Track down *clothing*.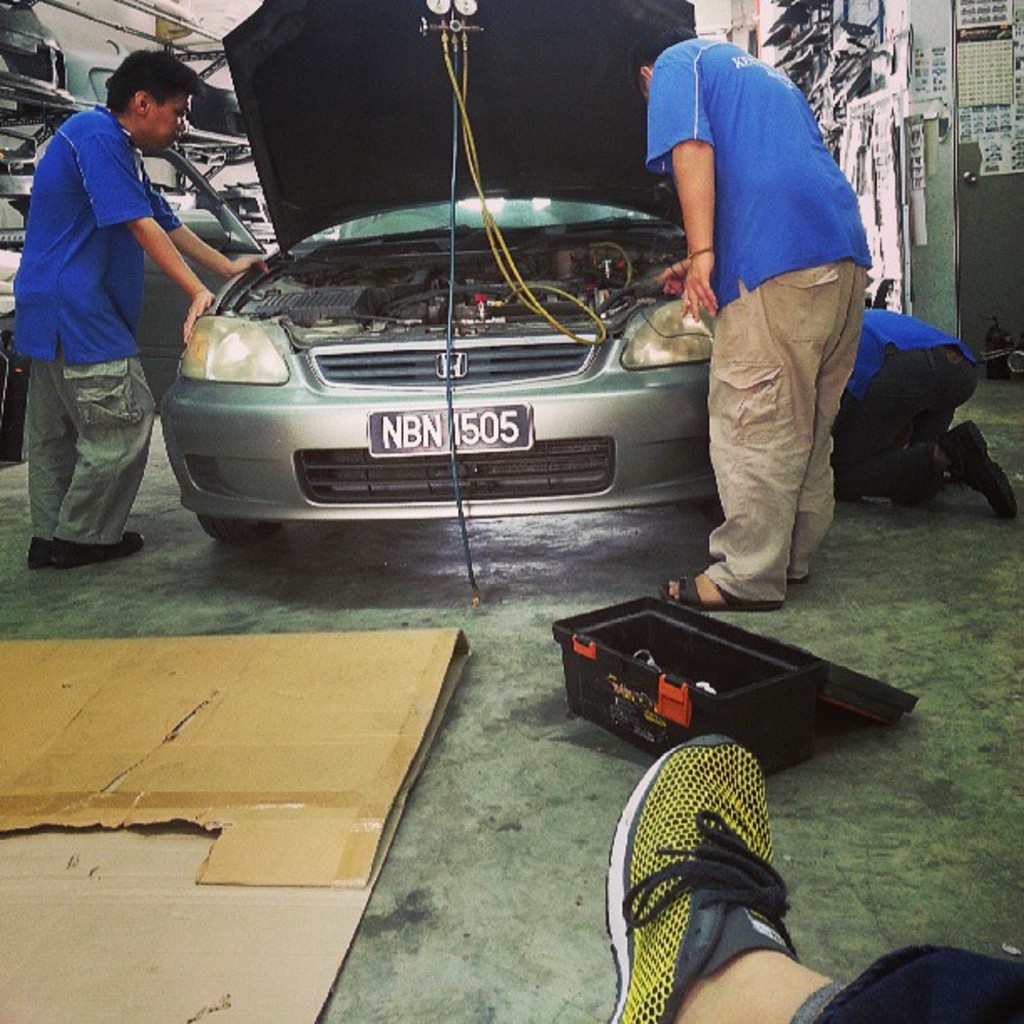
Tracked to [654,13,873,577].
